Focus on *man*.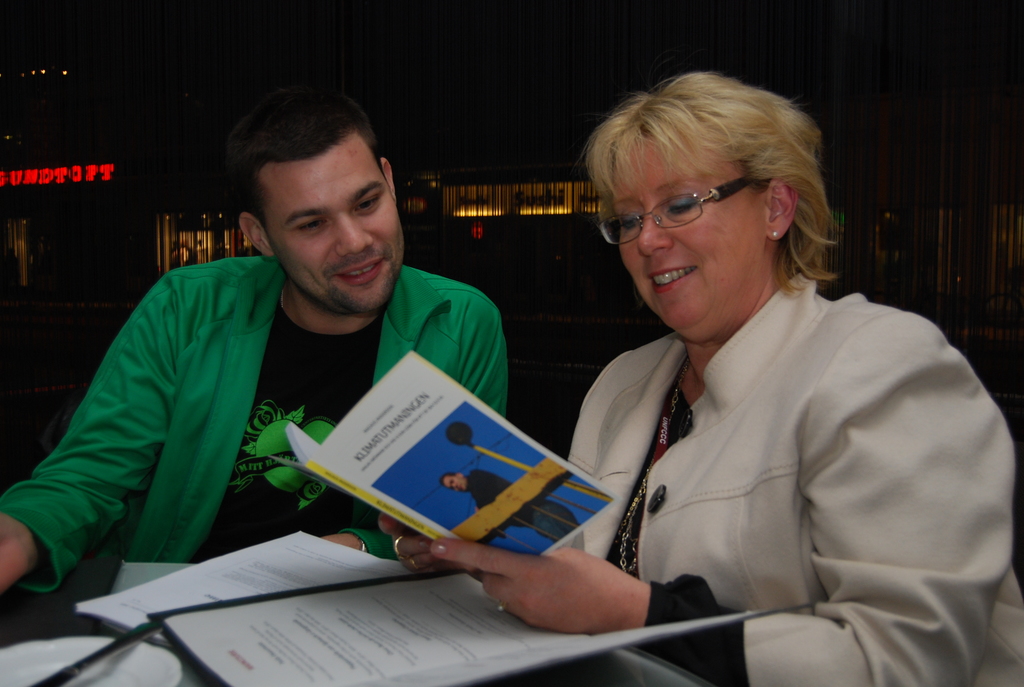
Focused at <region>1, 70, 515, 610</region>.
